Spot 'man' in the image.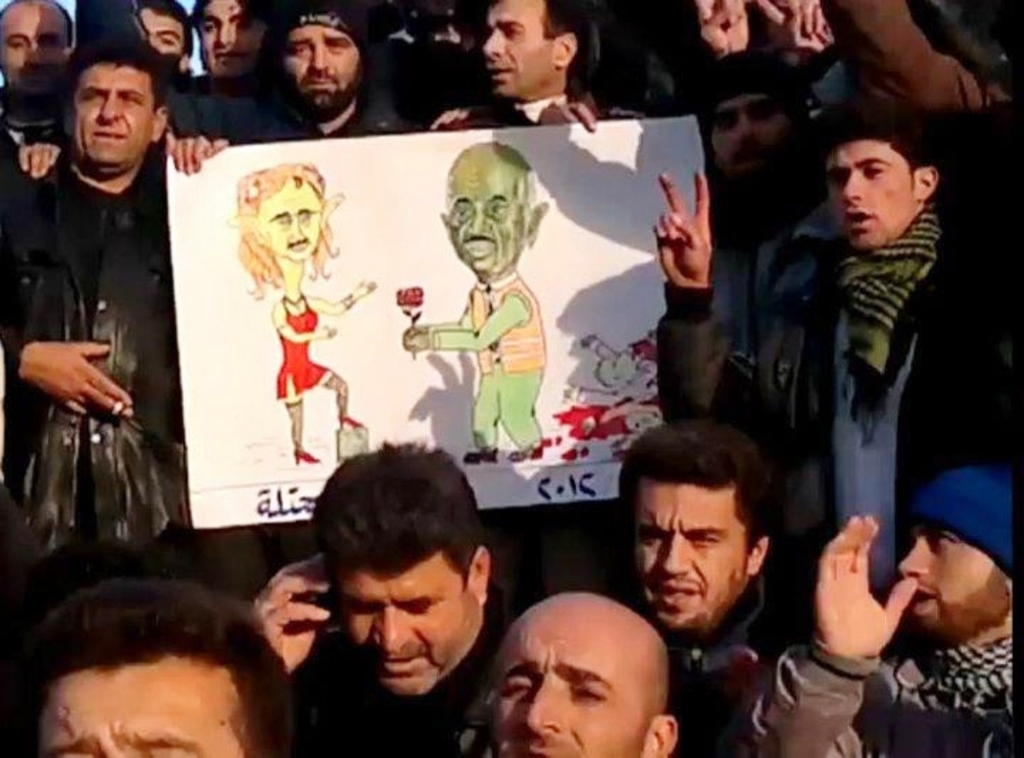
'man' found at x1=219, y1=16, x2=385, y2=137.
